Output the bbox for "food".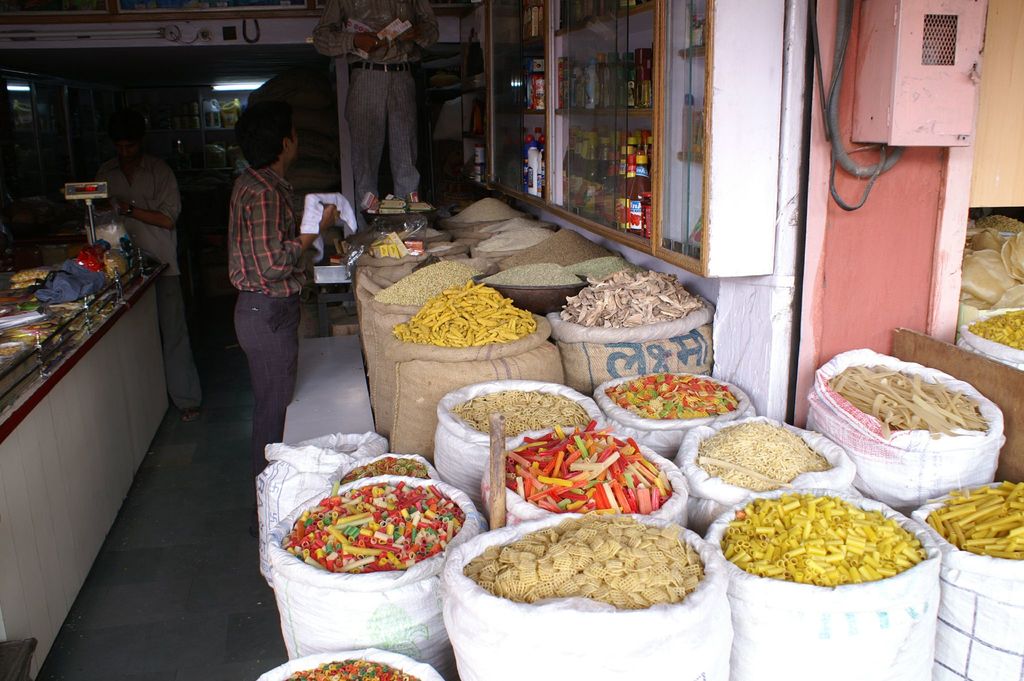
504/227/612/272.
